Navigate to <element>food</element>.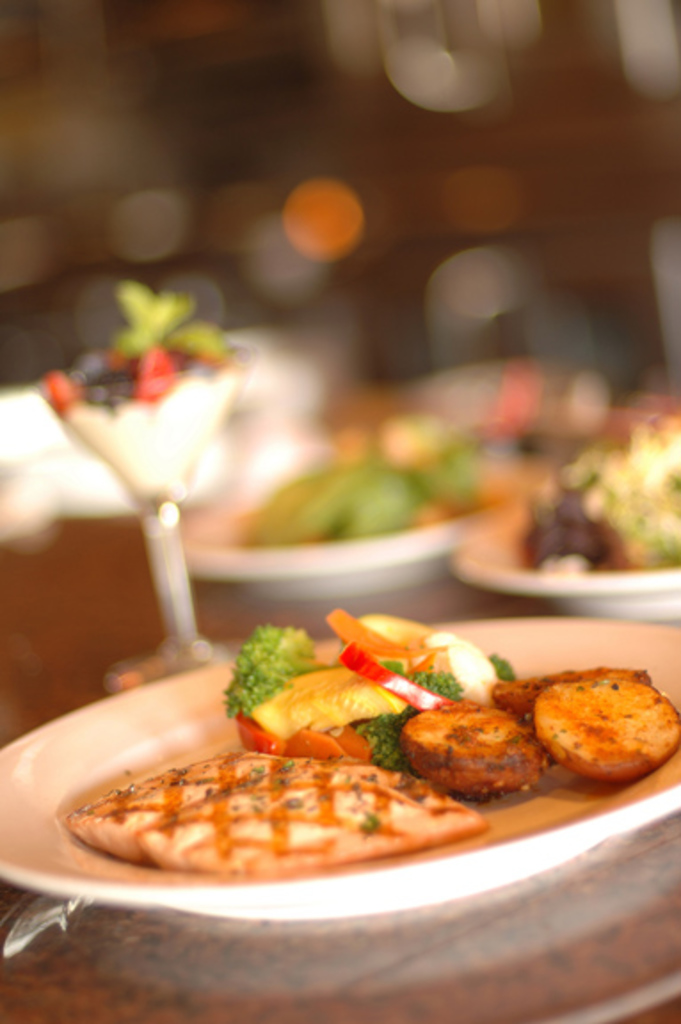
Navigation target: rect(519, 418, 679, 567).
